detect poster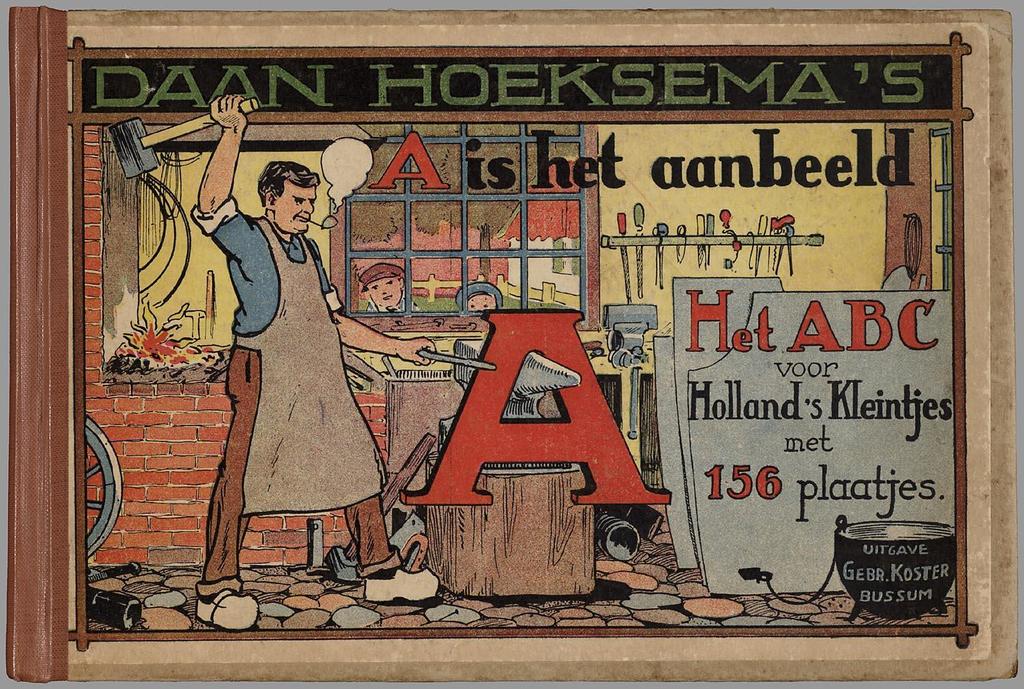
[x1=67, y1=12, x2=1005, y2=681]
